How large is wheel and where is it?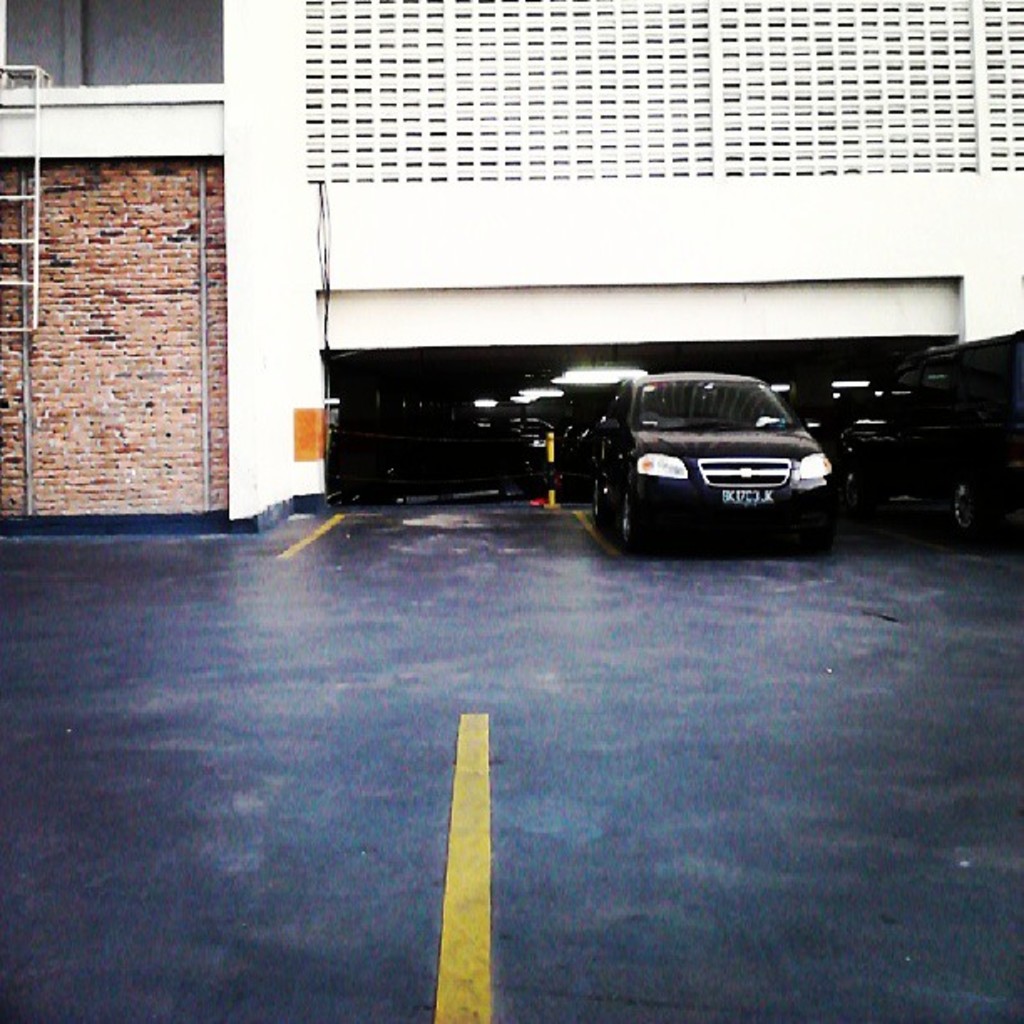
Bounding box: left=587, top=474, right=611, bottom=530.
